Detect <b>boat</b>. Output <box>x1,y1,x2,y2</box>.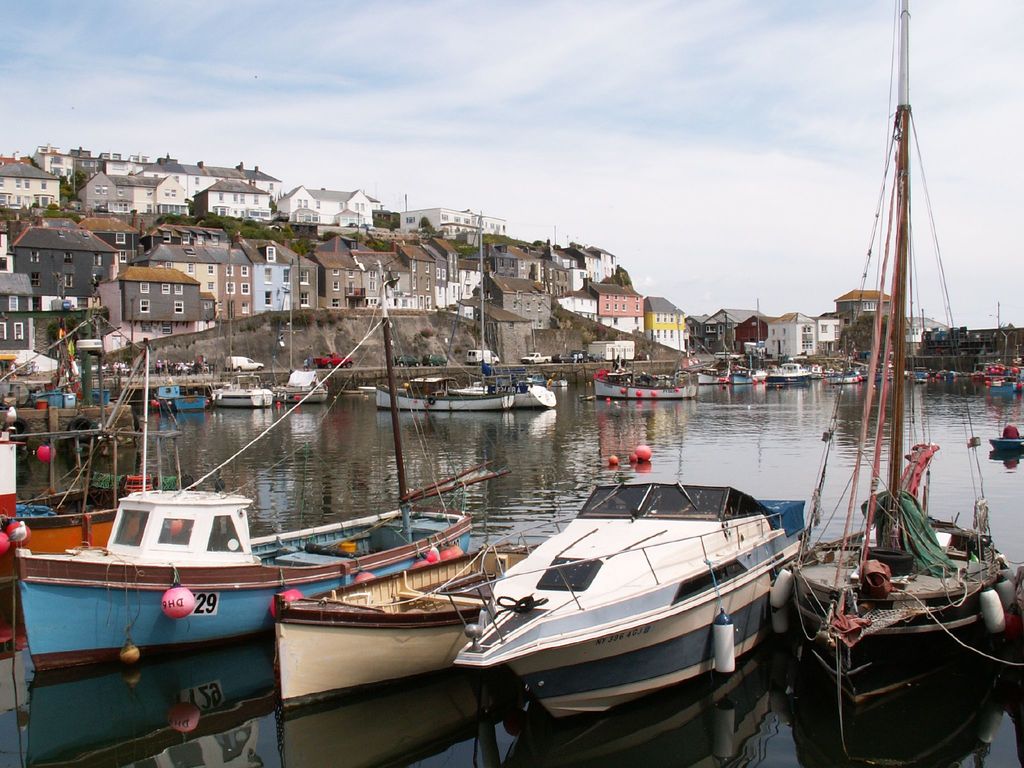
<box>338,381,365,403</box>.
